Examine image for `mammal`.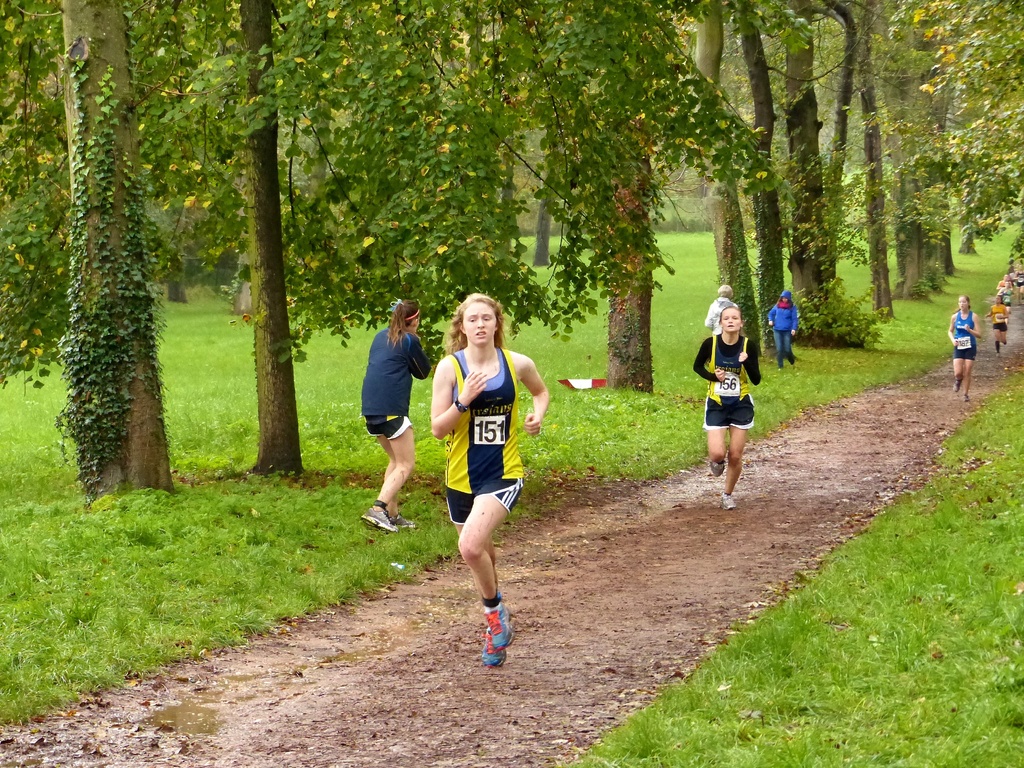
Examination result: bbox(691, 303, 761, 509).
